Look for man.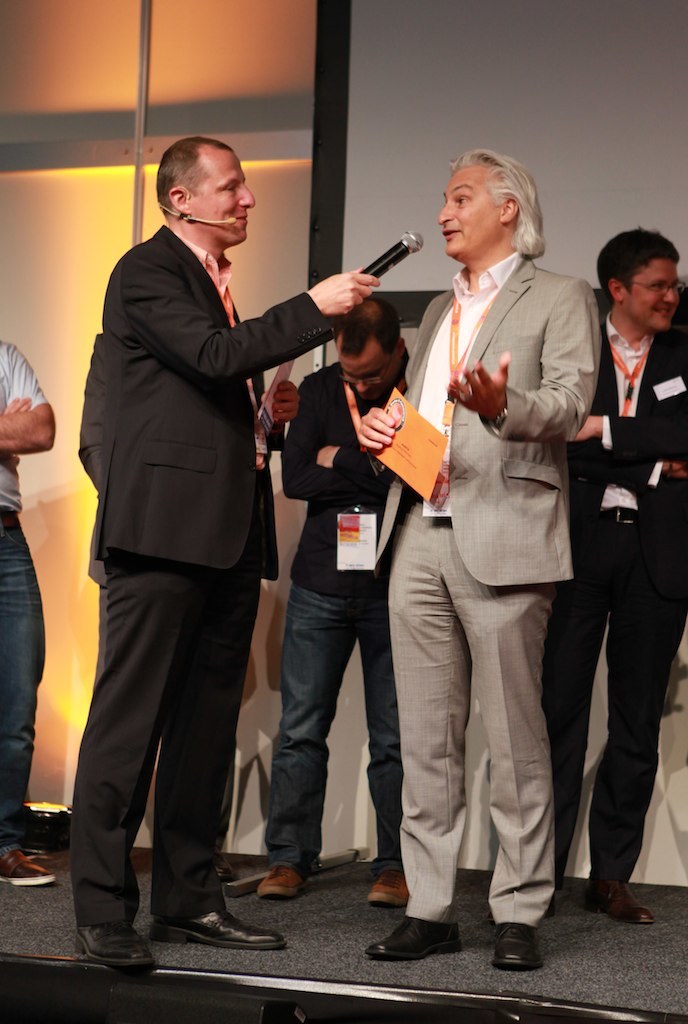
Found: region(255, 292, 415, 902).
